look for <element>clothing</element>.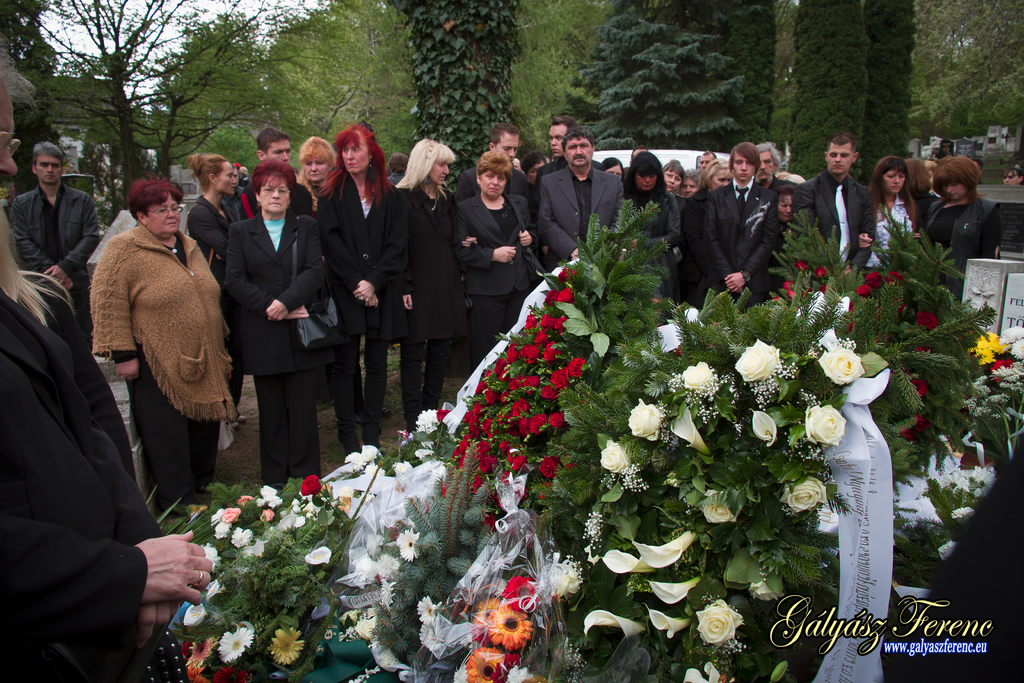
Found: x1=469, y1=193, x2=540, y2=363.
